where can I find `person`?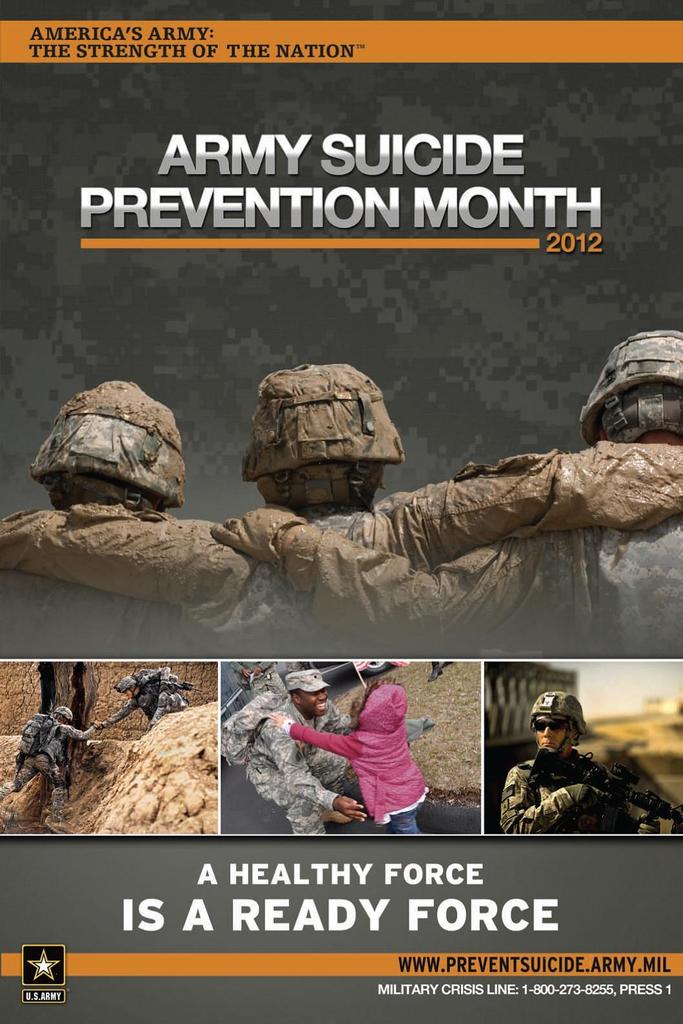
You can find it at x1=209 y1=326 x2=680 y2=656.
